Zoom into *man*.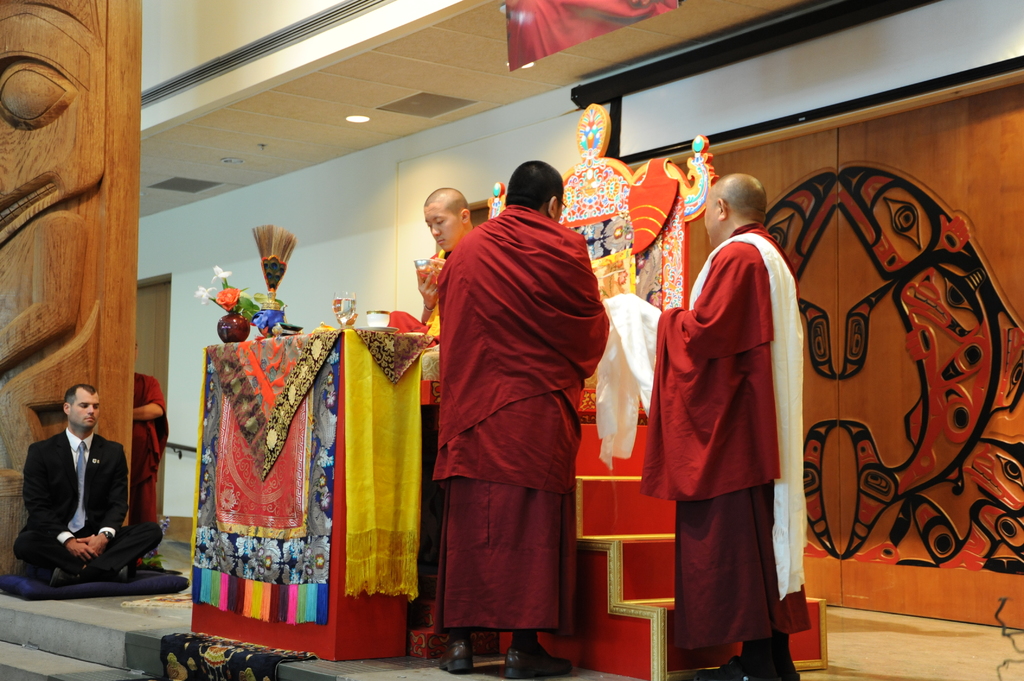
Zoom target: [x1=425, y1=145, x2=616, y2=680].
